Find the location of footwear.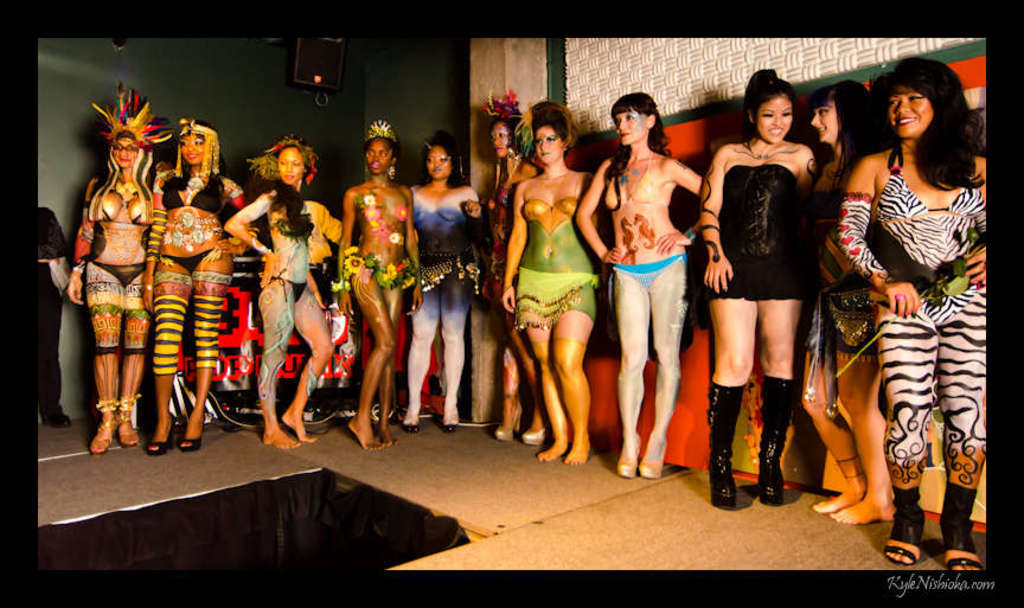
Location: (153, 420, 180, 454).
